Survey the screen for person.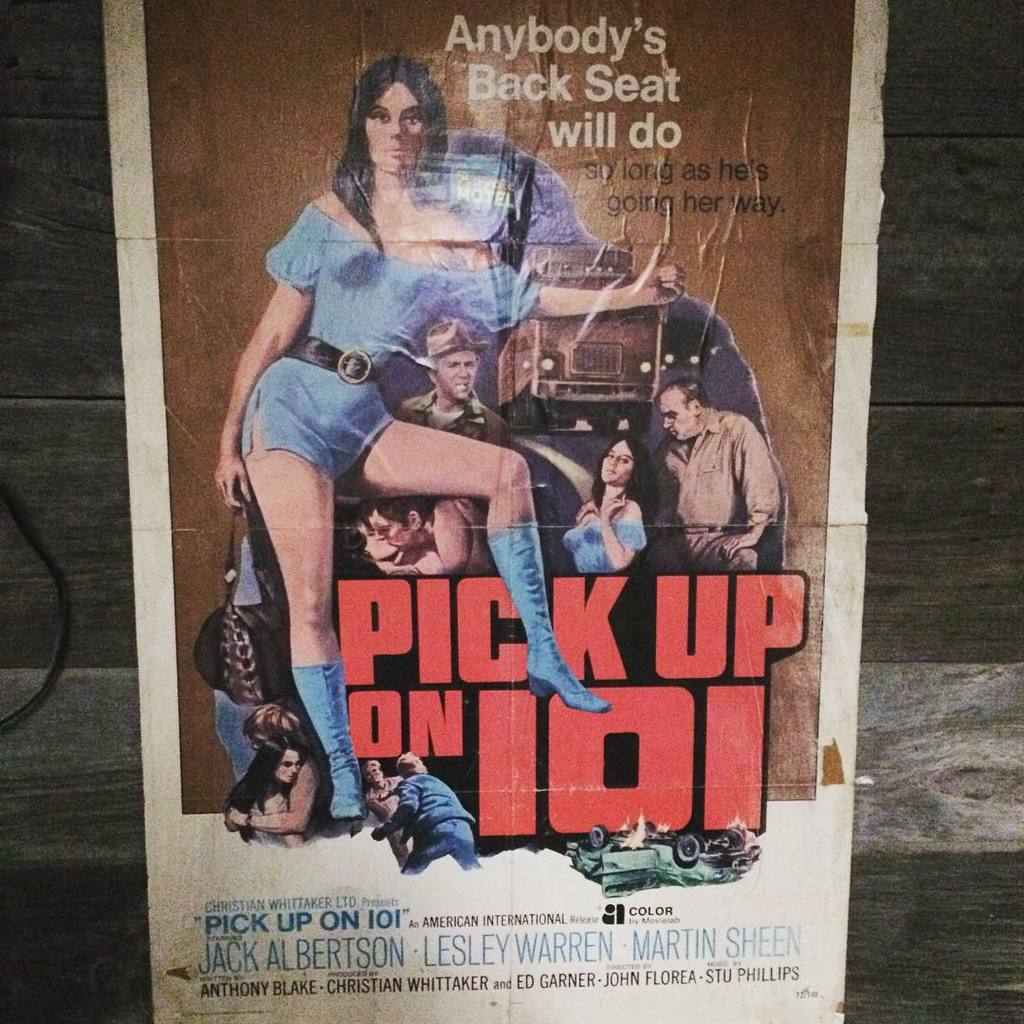
Survey found: <region>403, 314, 516, 448</region>.
